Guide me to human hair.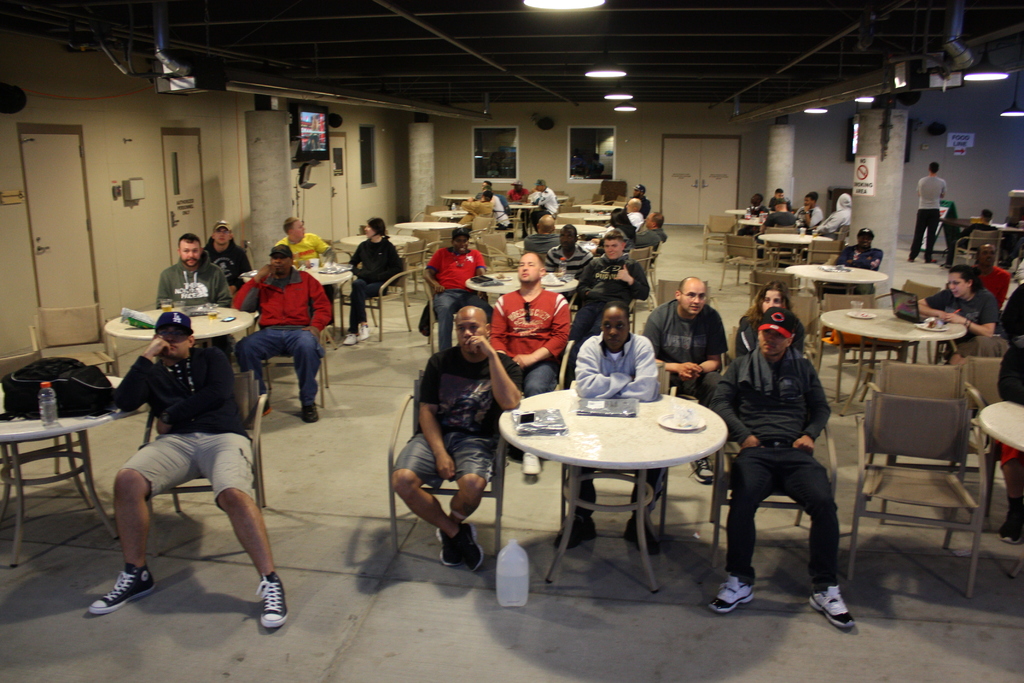
Guidance: x1=601 y1=302 x2=632 y2=325.
